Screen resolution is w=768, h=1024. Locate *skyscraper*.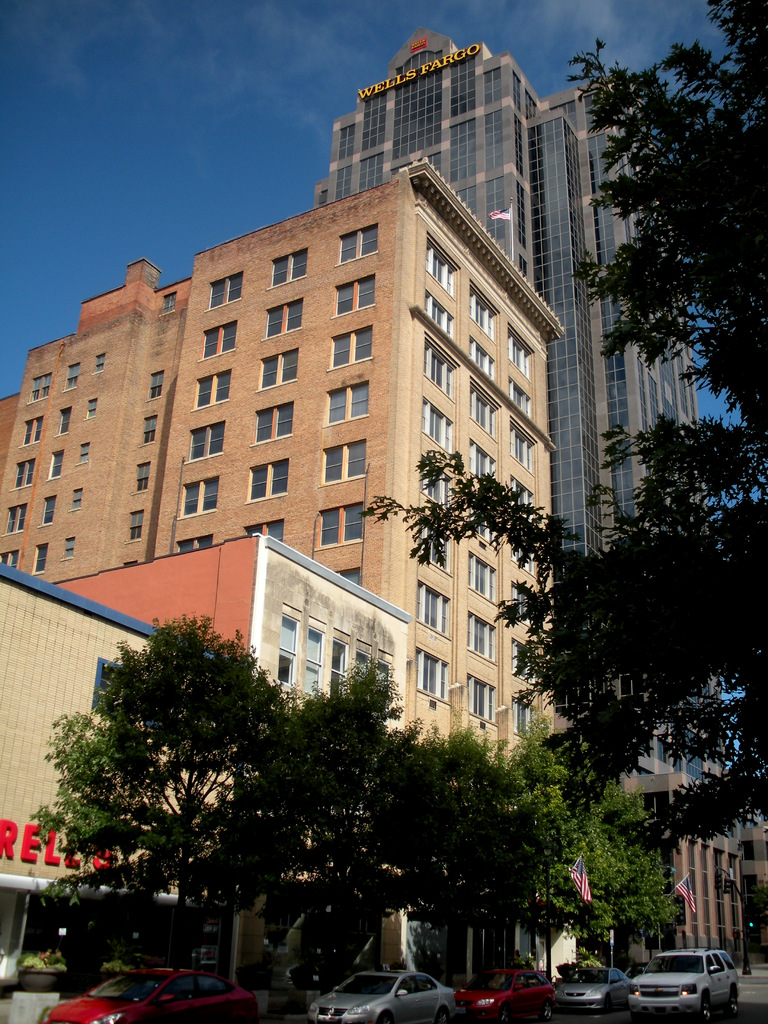
0/156/582/994.
